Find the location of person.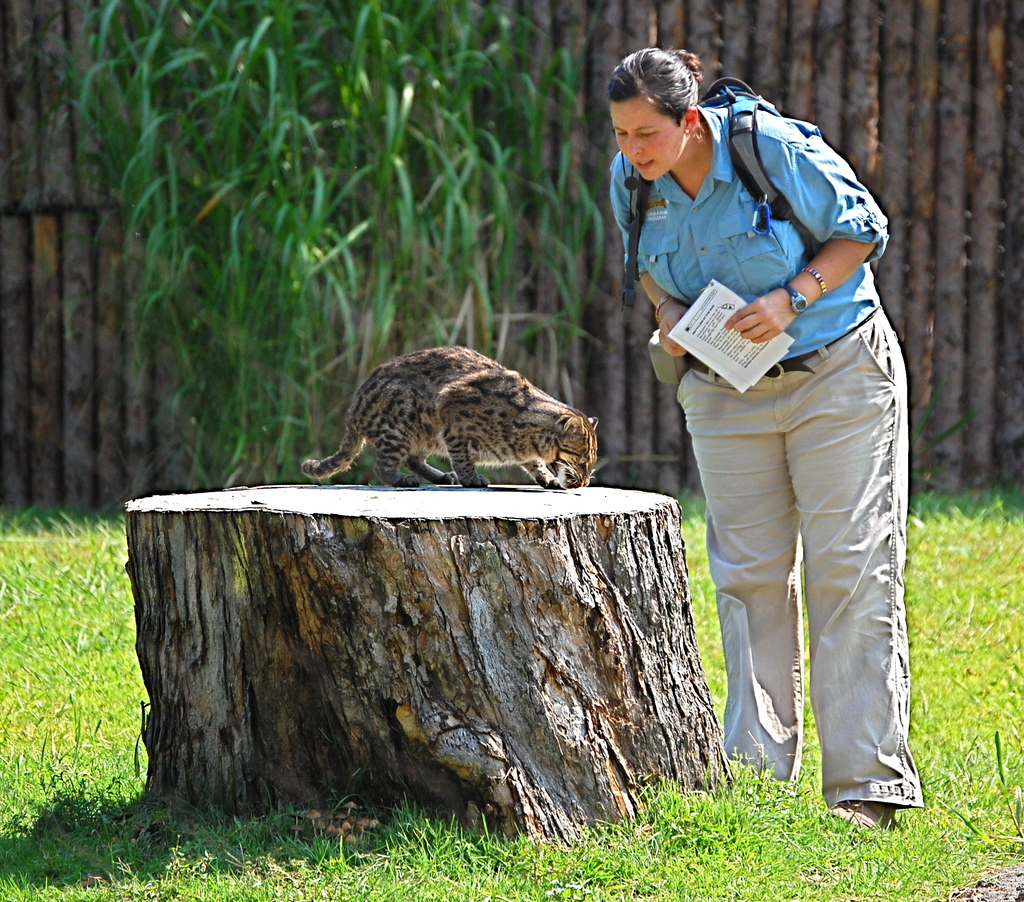
Location: 622,47,944,824.
